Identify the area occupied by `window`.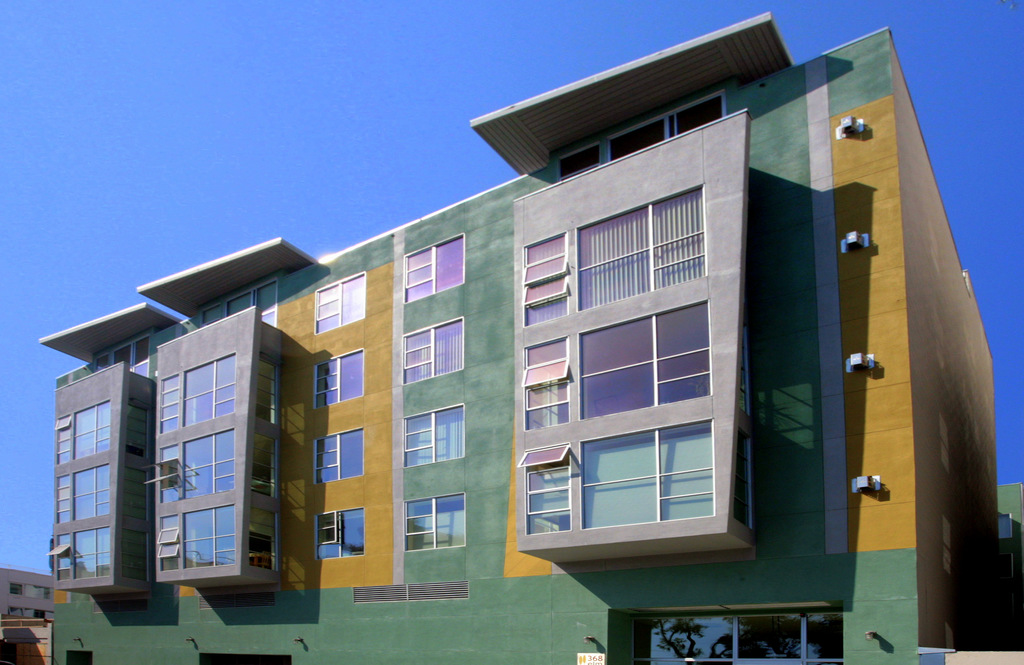
Area: box(73, 400, 110, 459).
